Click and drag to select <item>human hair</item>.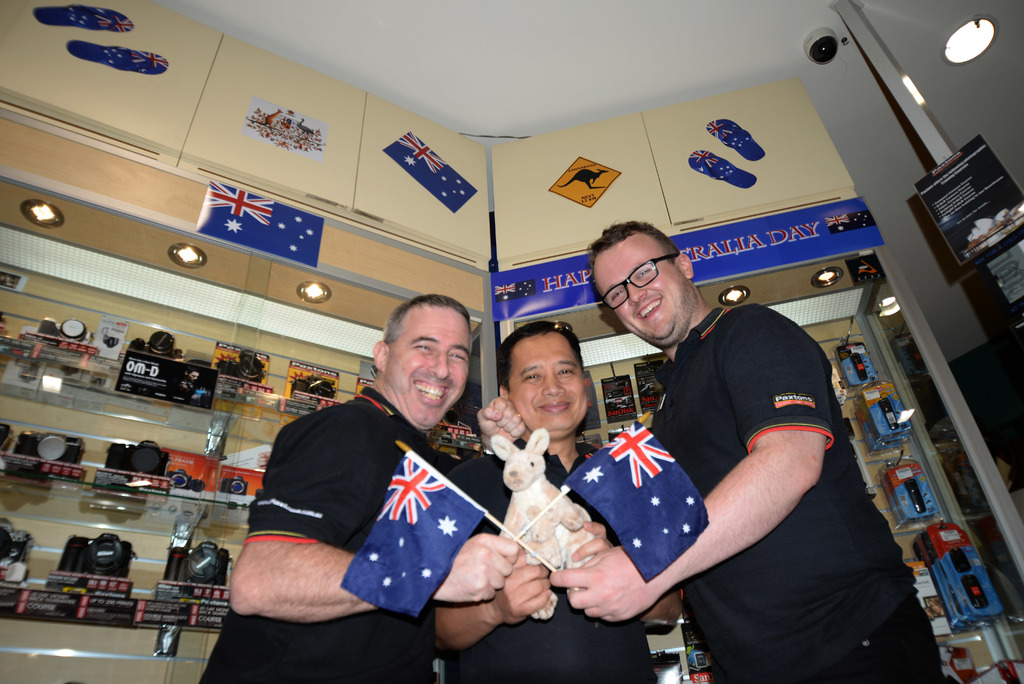
Selection: 383:290:474:346.
